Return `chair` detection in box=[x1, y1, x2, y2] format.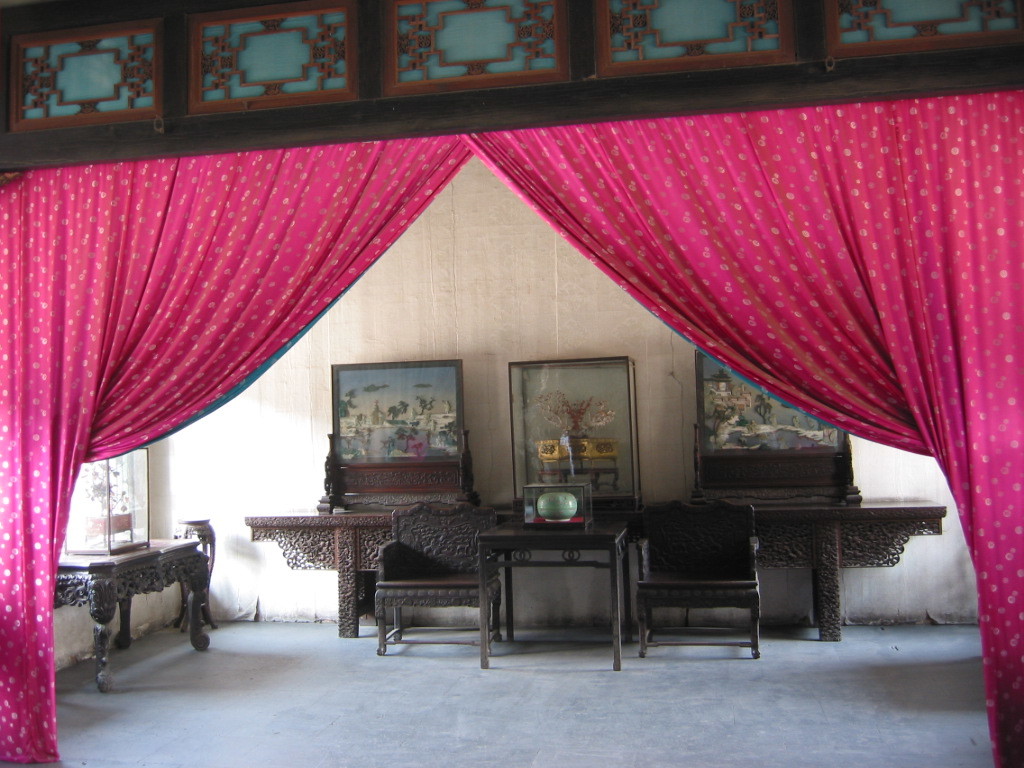
box=[619, 500, 775, 665].
